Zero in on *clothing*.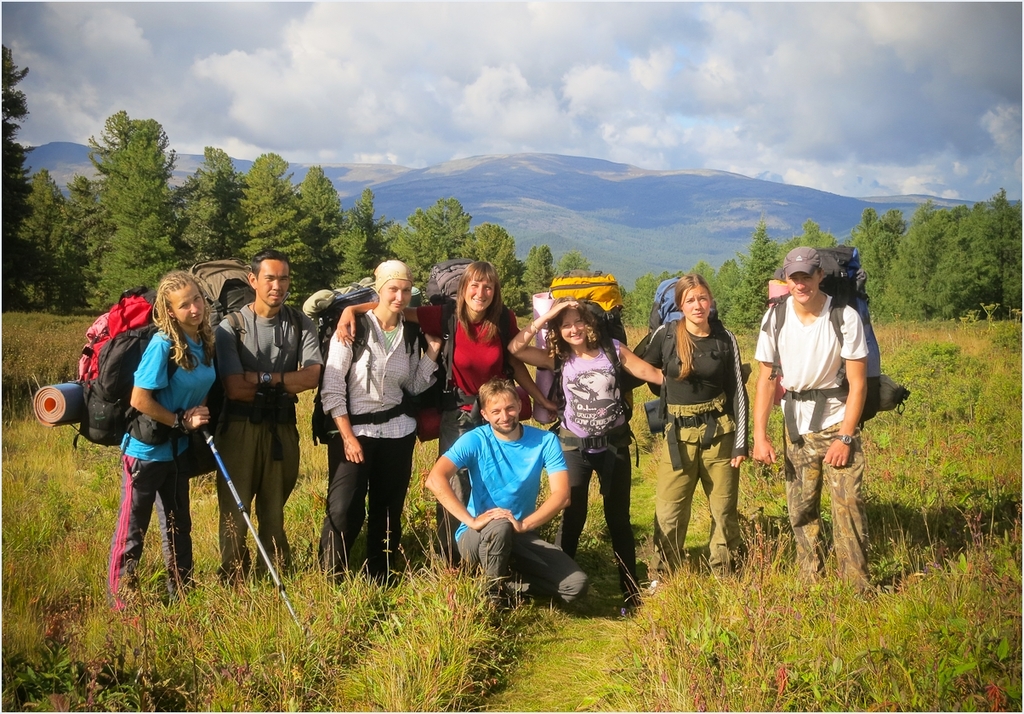
Zeroed in: <region>535, 322, 640, 569</region>.
